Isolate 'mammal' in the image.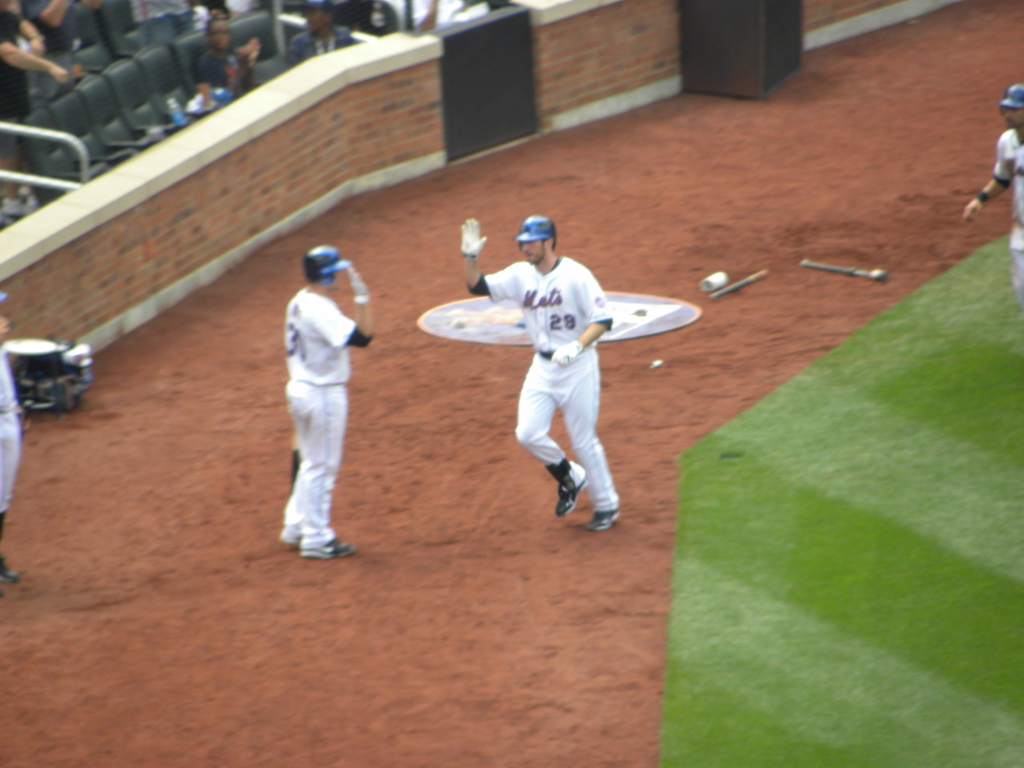
Isolated region: [0,289,27,595].
